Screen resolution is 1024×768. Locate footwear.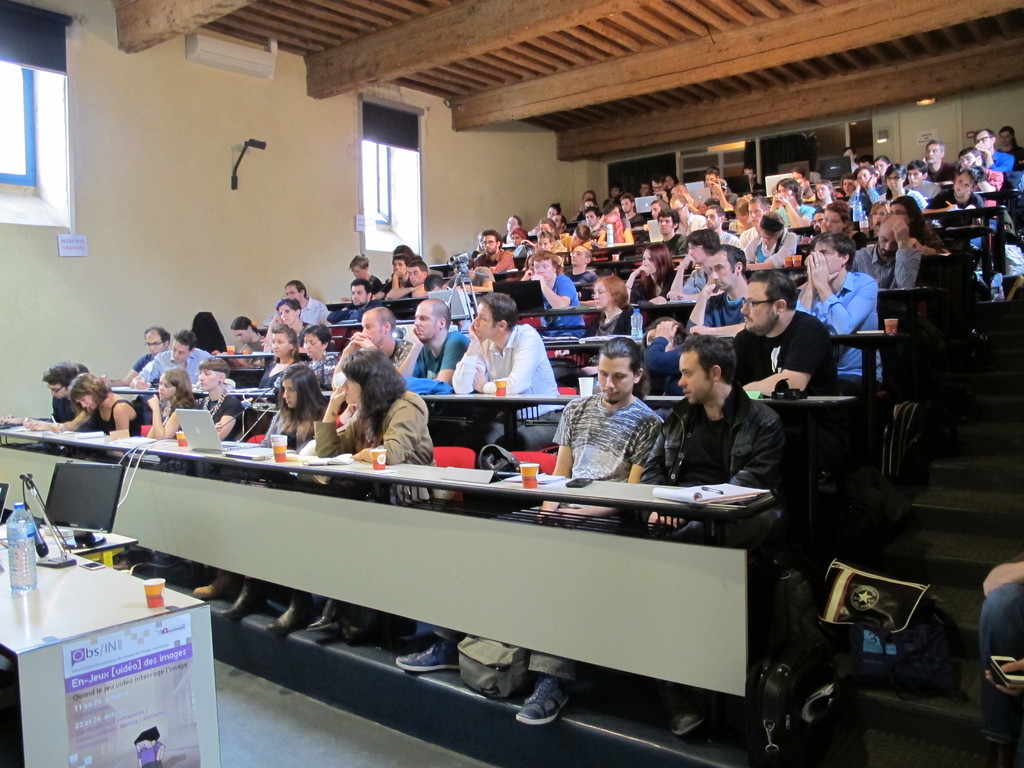
select_region(674, 709, 702, 738).
